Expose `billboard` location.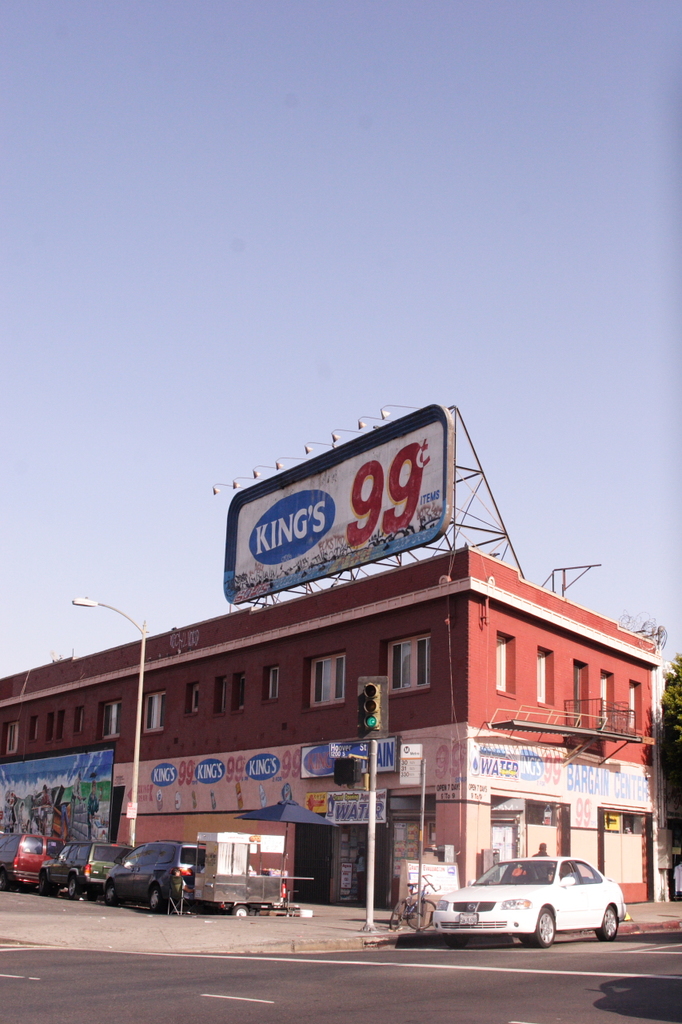
Exposed at {"x1": 205, "y1": 417, "x2": 493, "y2": 626}.
